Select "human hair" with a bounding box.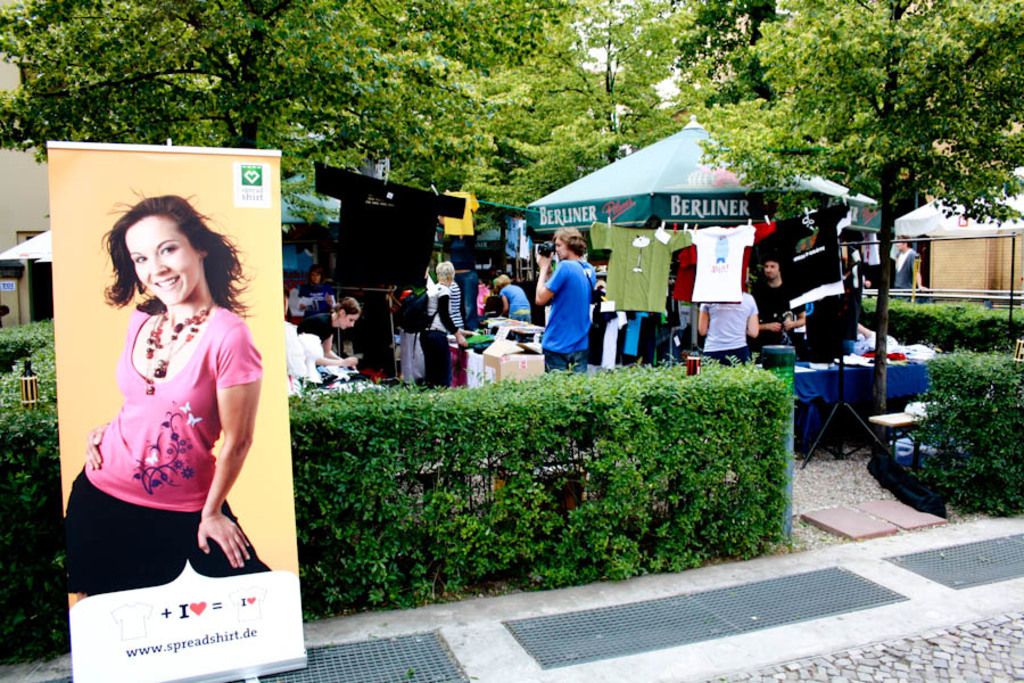
<box>436,261,455,282</box>.
